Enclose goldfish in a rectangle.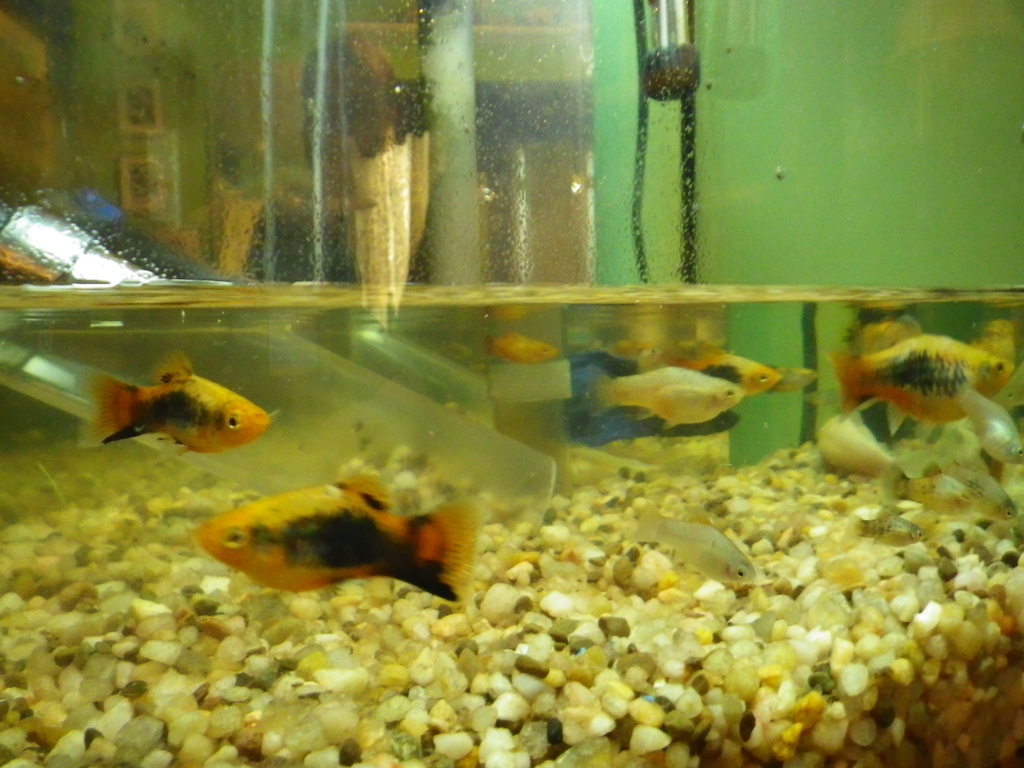
(482, 331, 557, 365).
